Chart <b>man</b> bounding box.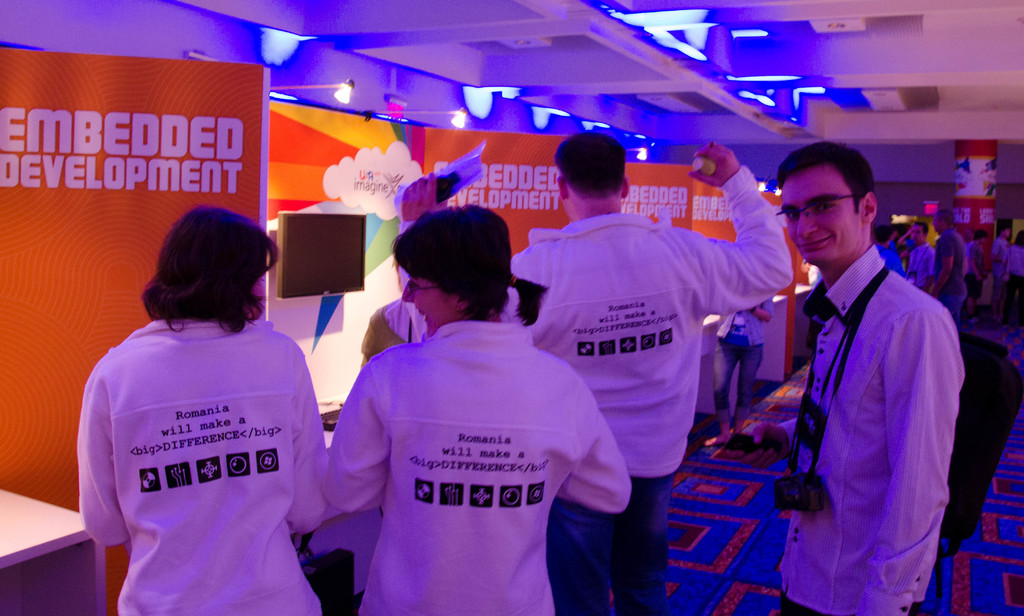
Charted: crop(995, 225, 1013, 322).
